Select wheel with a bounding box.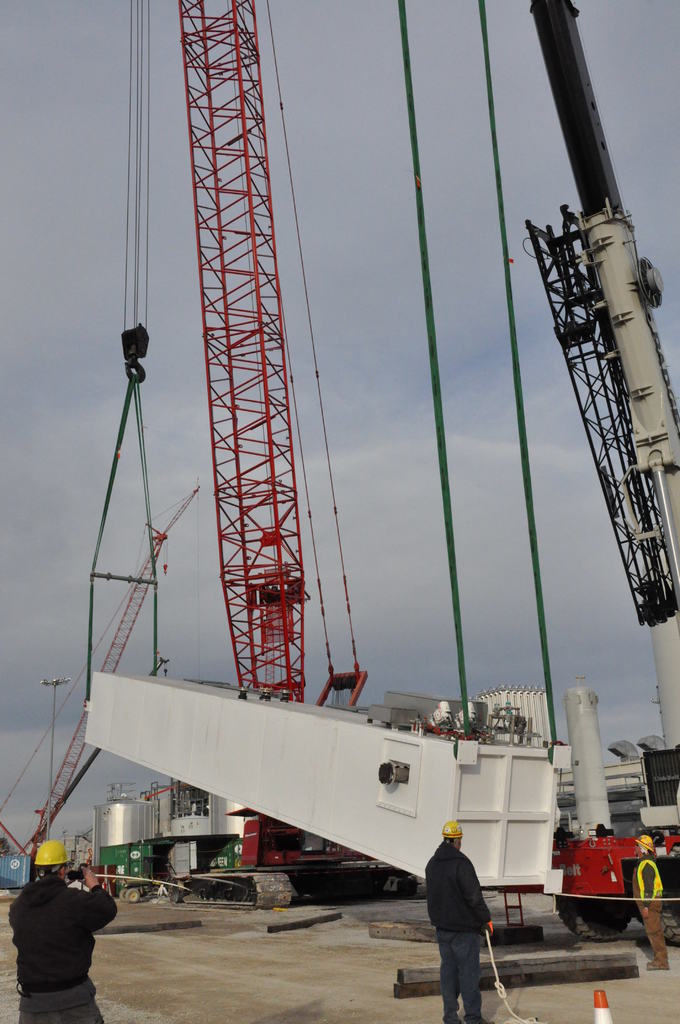
bbox(121, 886, 128, 900).
